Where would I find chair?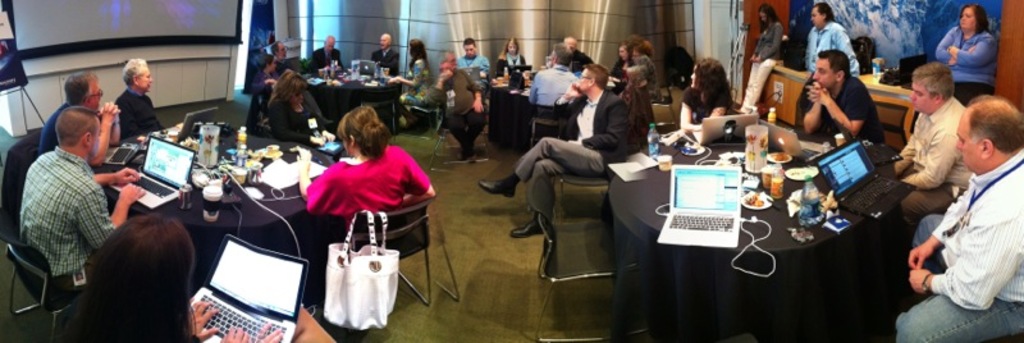
At box=[0, 229, 82, 342].
